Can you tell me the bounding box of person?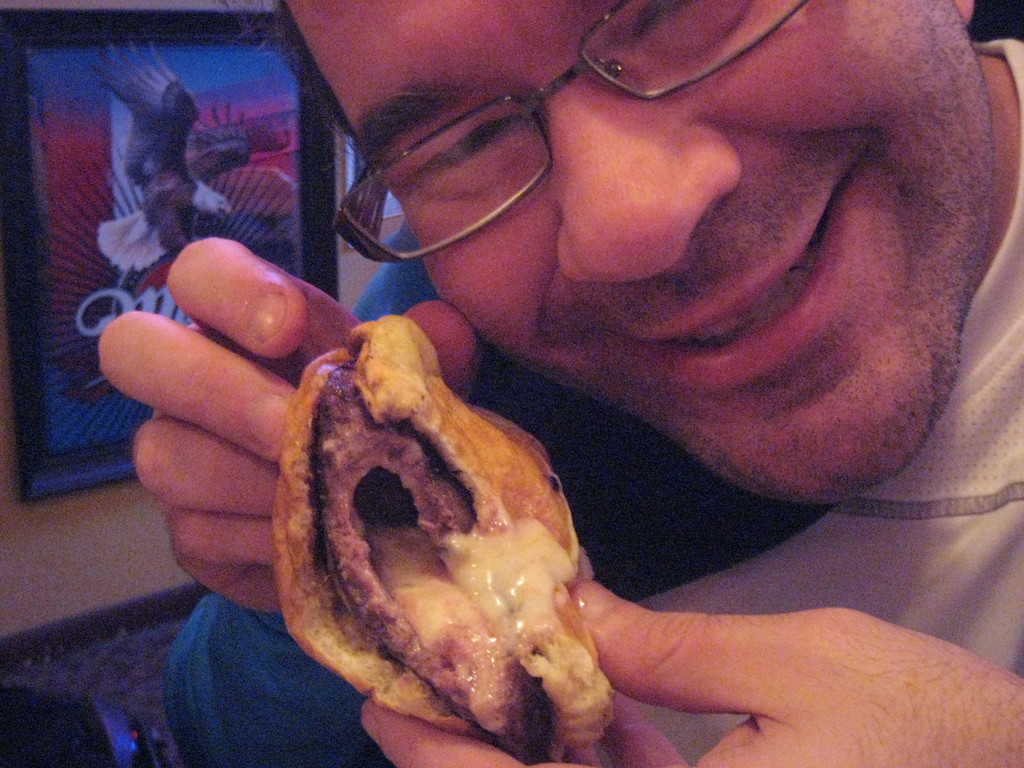
(96,0,1023,767).
